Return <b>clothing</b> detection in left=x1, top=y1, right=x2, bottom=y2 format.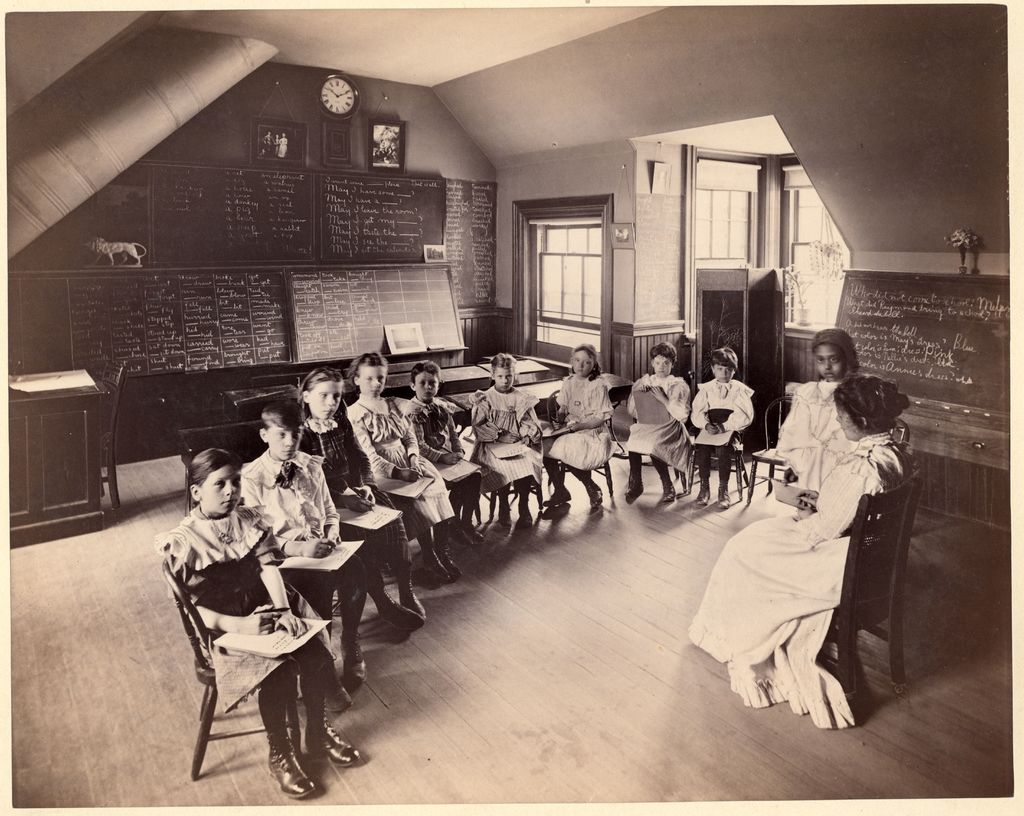
left=712, top=346, right=924, bottom=725.
